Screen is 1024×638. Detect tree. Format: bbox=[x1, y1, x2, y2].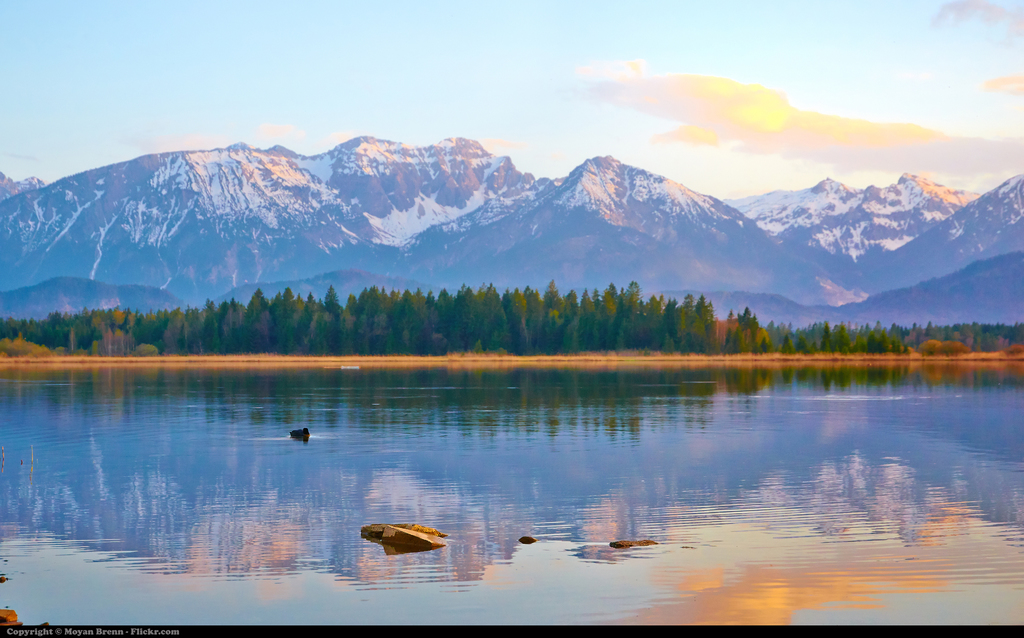
bbox=[243, 286, 278, 352].
